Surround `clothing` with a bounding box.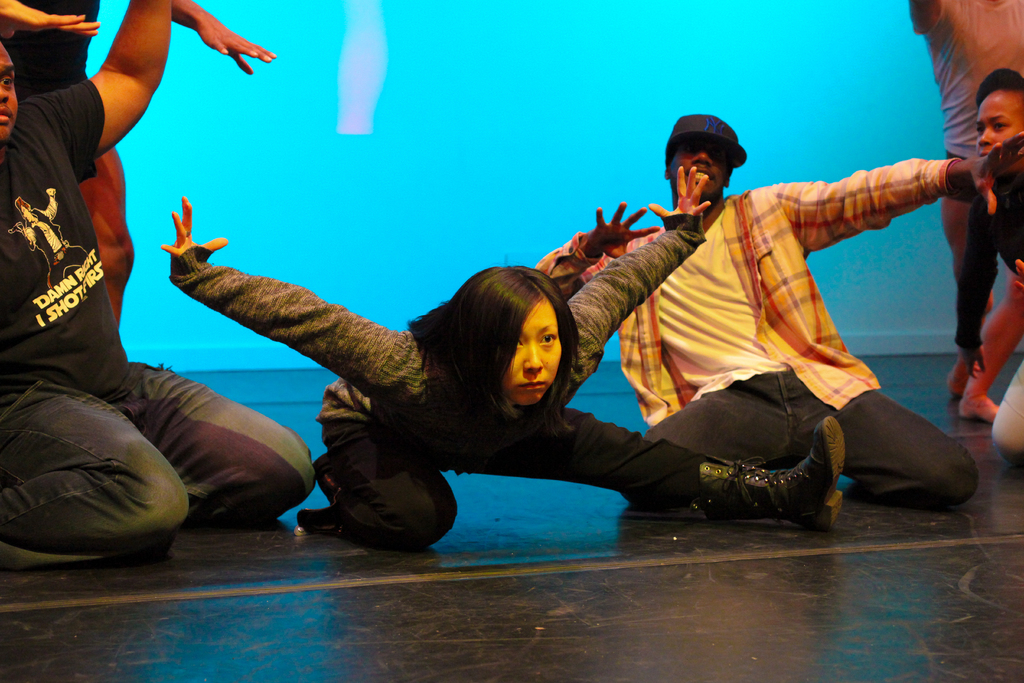
crop(0, 77, 320, 568).
